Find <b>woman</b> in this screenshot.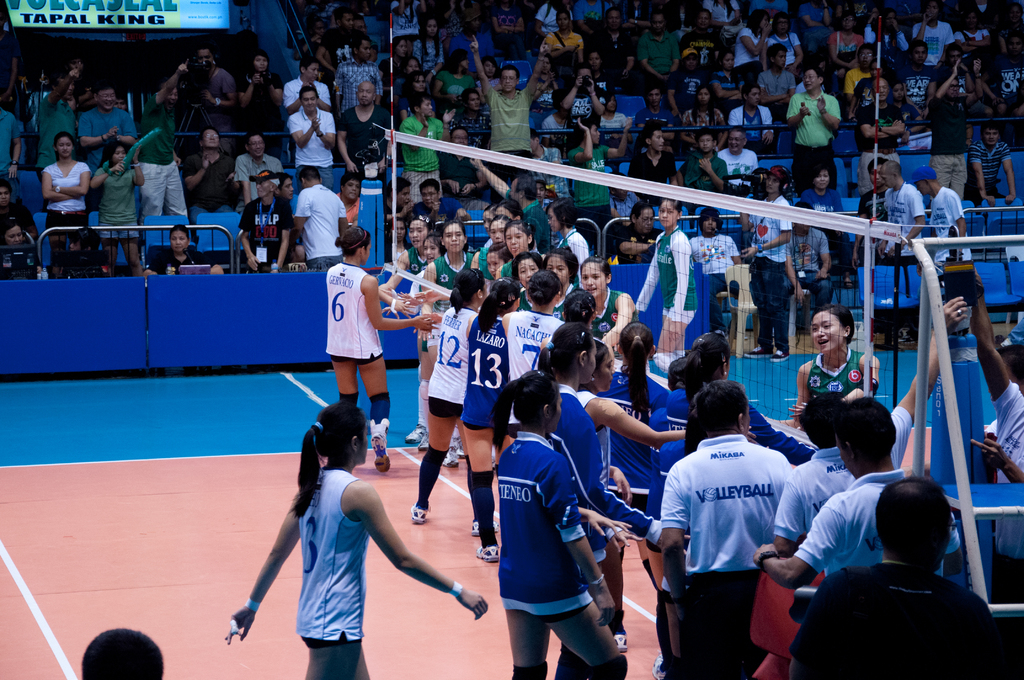
The bounding box for <b>woman</b> is bbox=(682, 86, 728, 159).
